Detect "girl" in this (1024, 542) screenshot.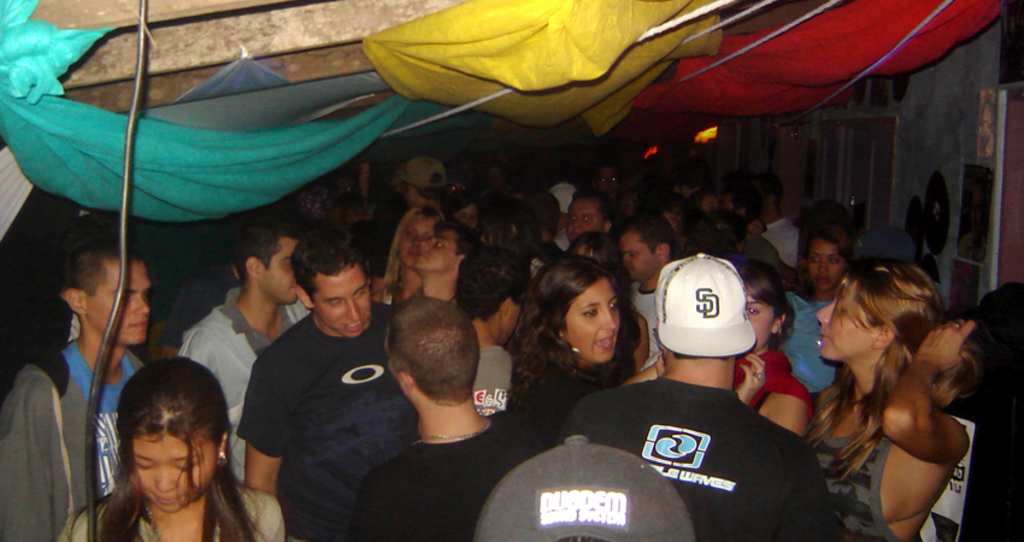
Detection: <box>57,361,284,541</box>.
